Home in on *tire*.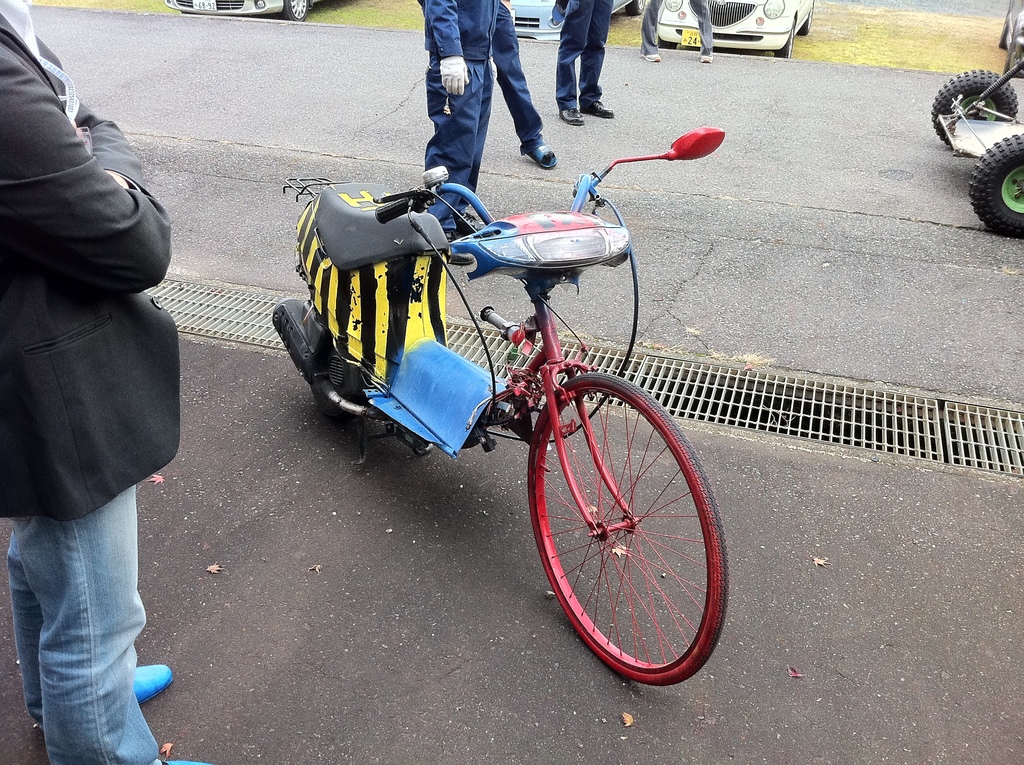
Homed in at select_region(307, 380, 361, 423).
